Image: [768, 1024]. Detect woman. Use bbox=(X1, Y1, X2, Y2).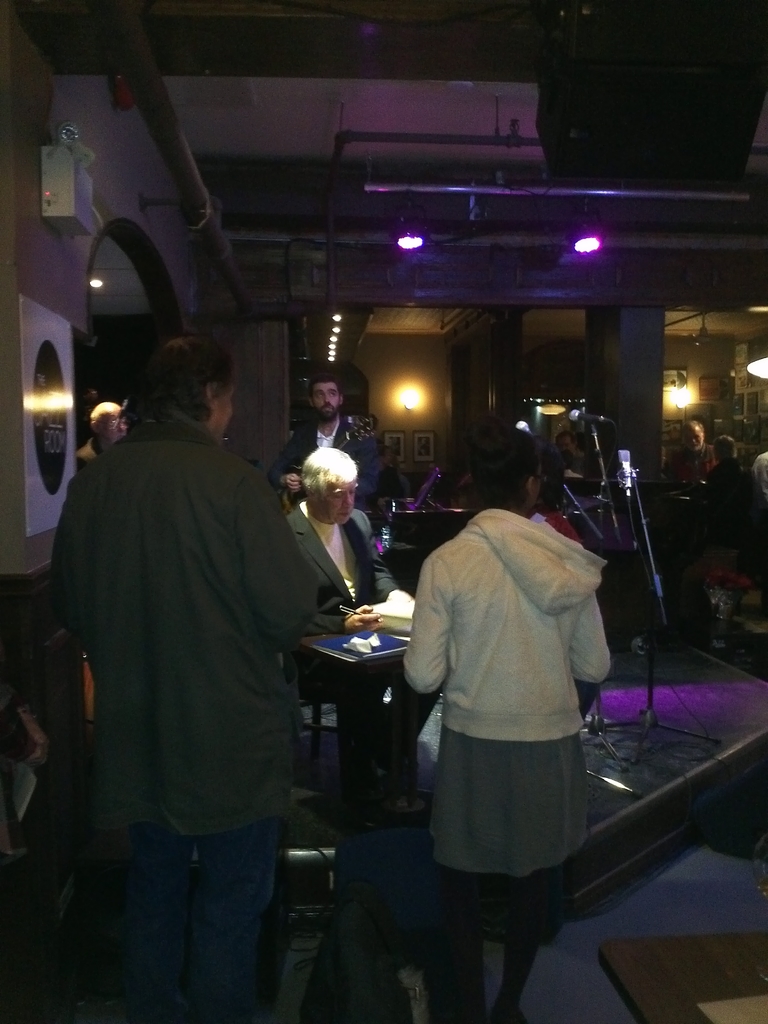
bbox=(401, 429, 609, 1023).
